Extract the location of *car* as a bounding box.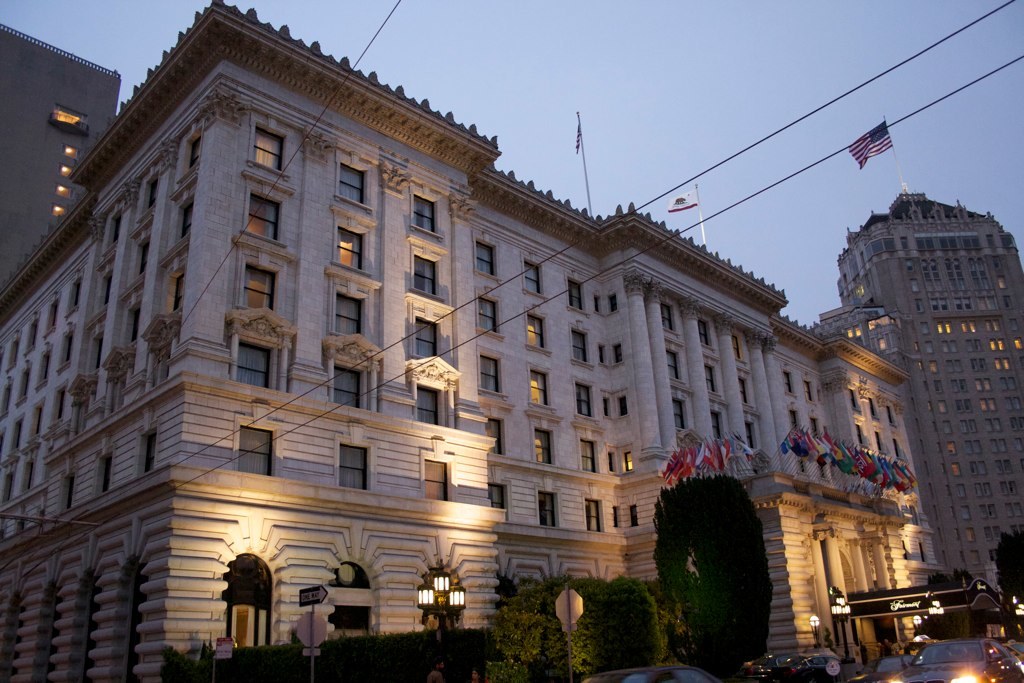
<region>878, 640, 1023, 682</region>.
